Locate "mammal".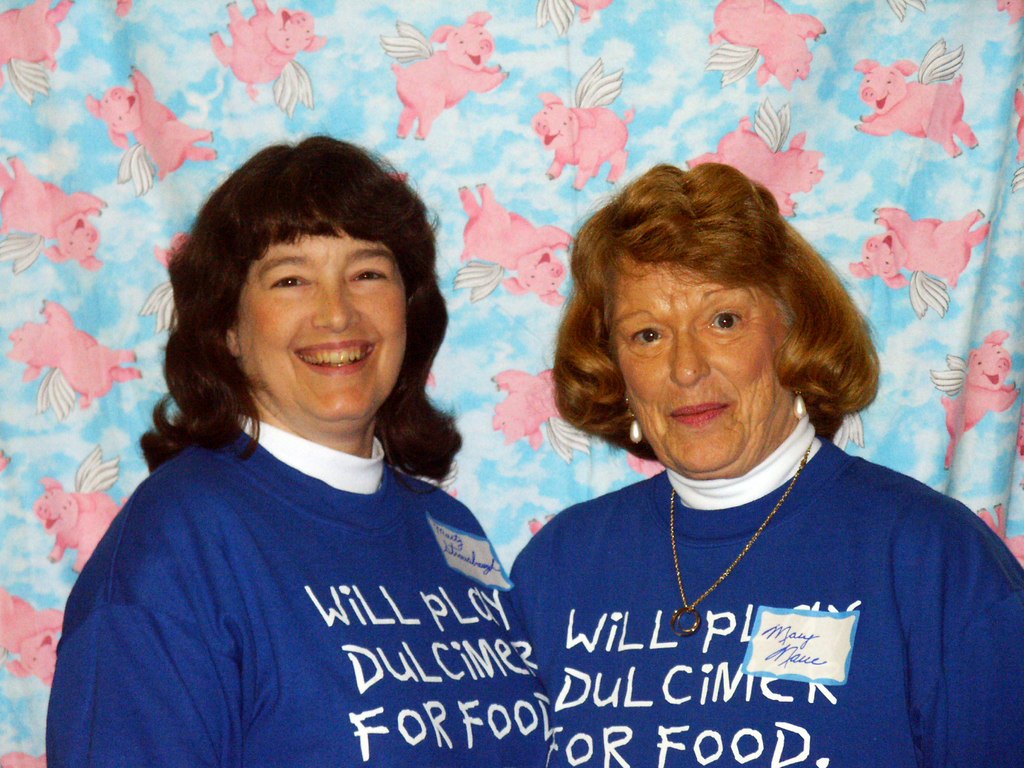
Bounding box: 528,90,637,189.
